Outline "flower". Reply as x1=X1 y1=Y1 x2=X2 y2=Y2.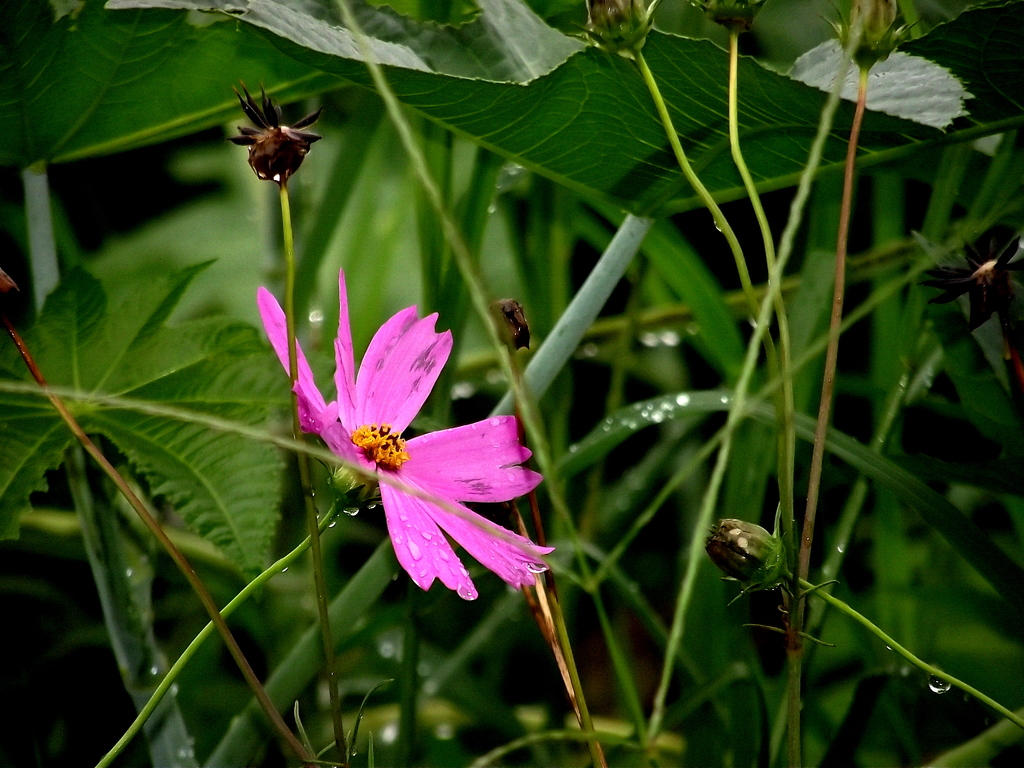
x1=255 y1=264 x2=554 y2=605.
